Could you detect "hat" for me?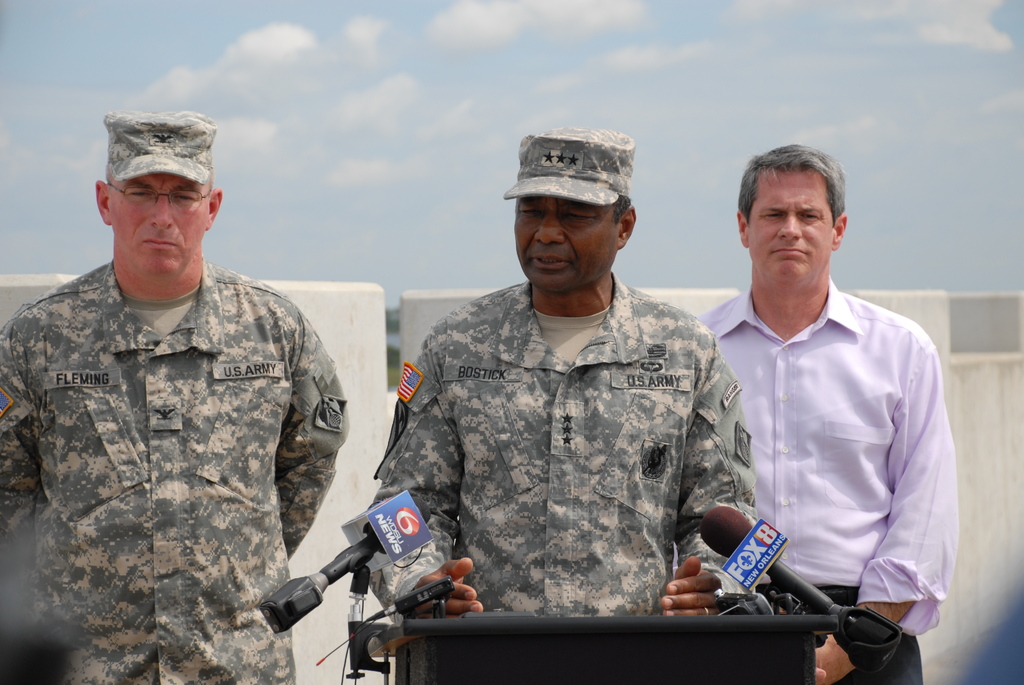
Detection result: <box>504,124,637,207</box>.
